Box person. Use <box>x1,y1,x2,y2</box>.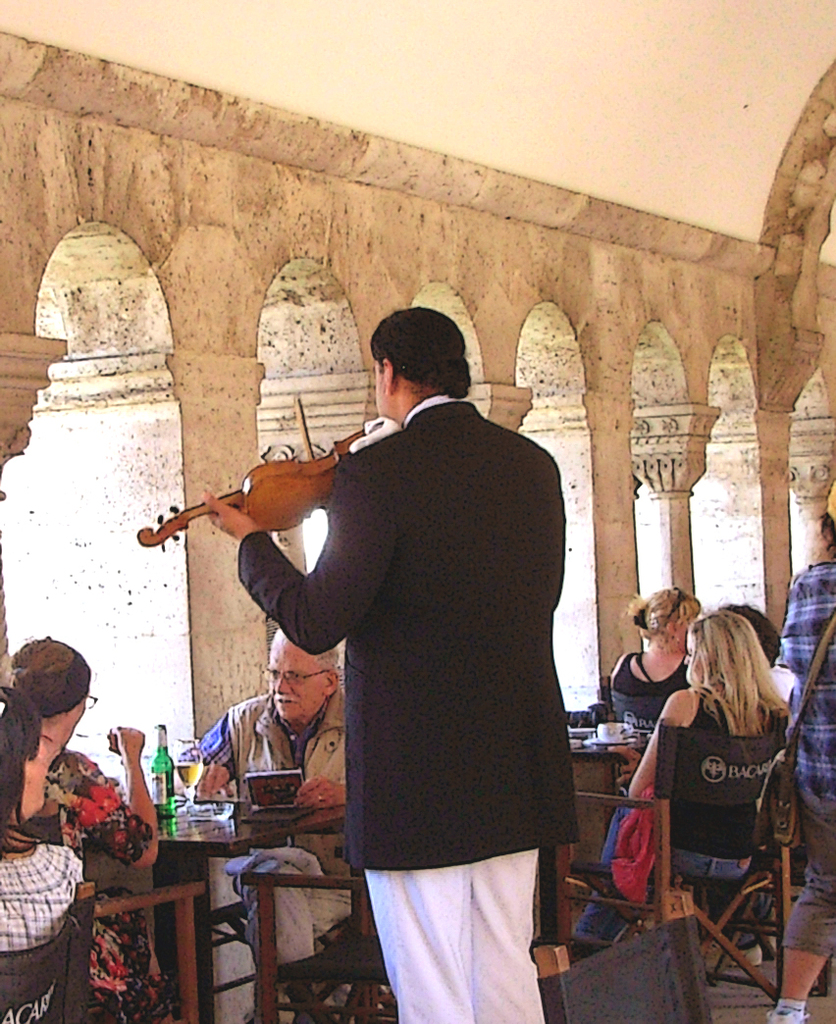
<box>0,636,159,1023</box>.
